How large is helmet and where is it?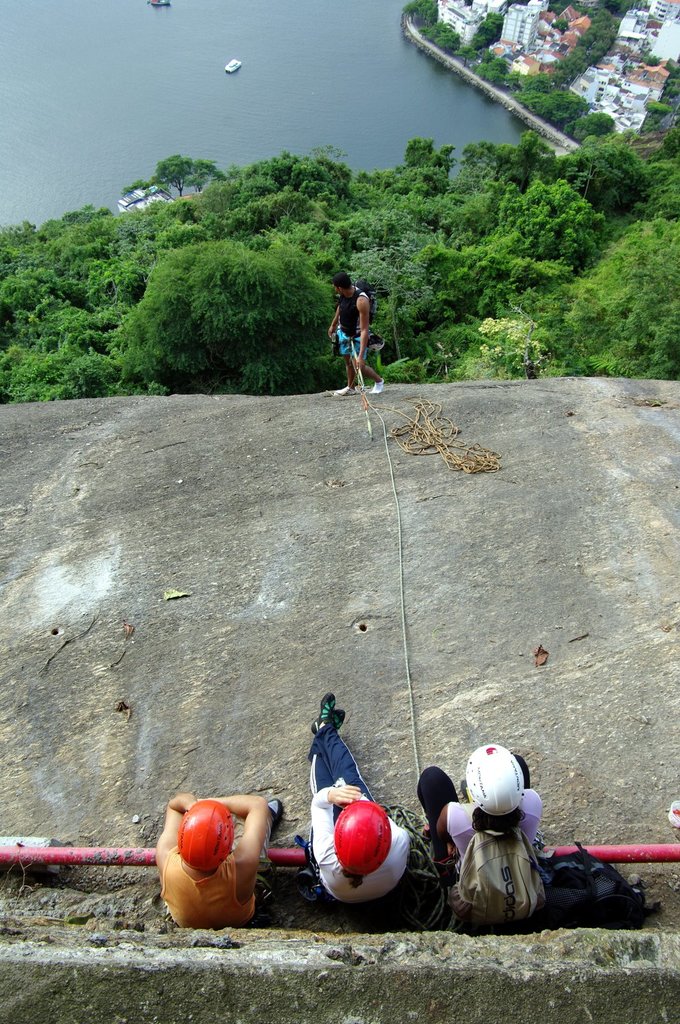
Bounding box: x1=180 y1=790 x2=233 y2=881.
